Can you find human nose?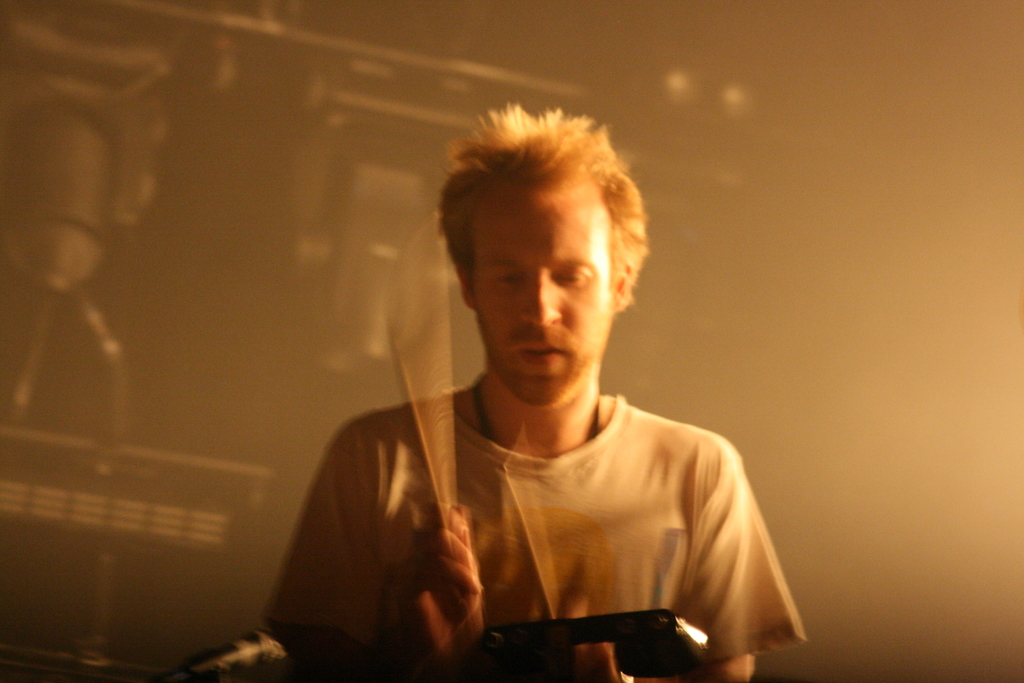
Yes, bounding box: 520/270/559/329.
